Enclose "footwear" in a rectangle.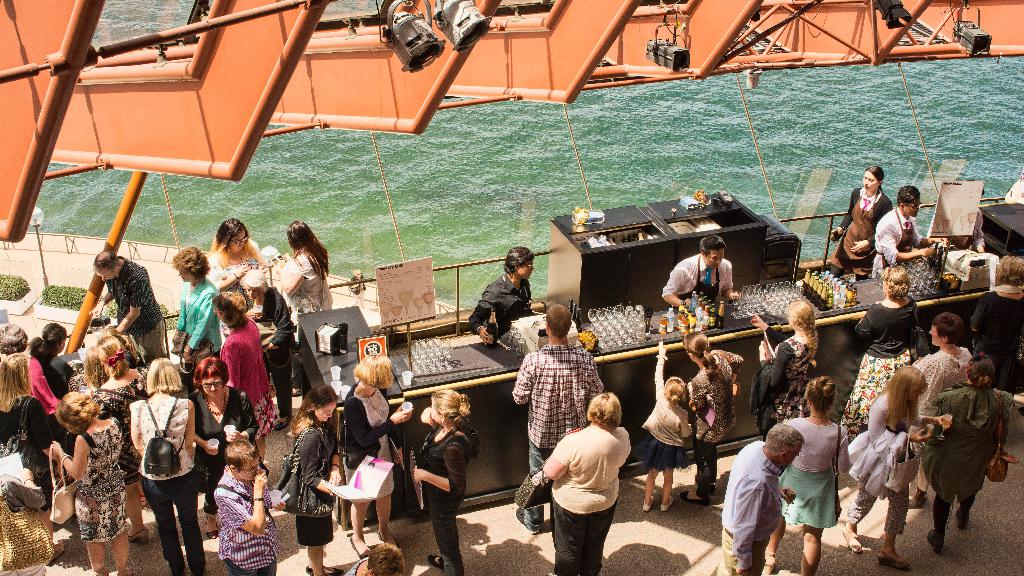
{"left": 376, "top": 525, "right": 402, "bottom": 552}.
